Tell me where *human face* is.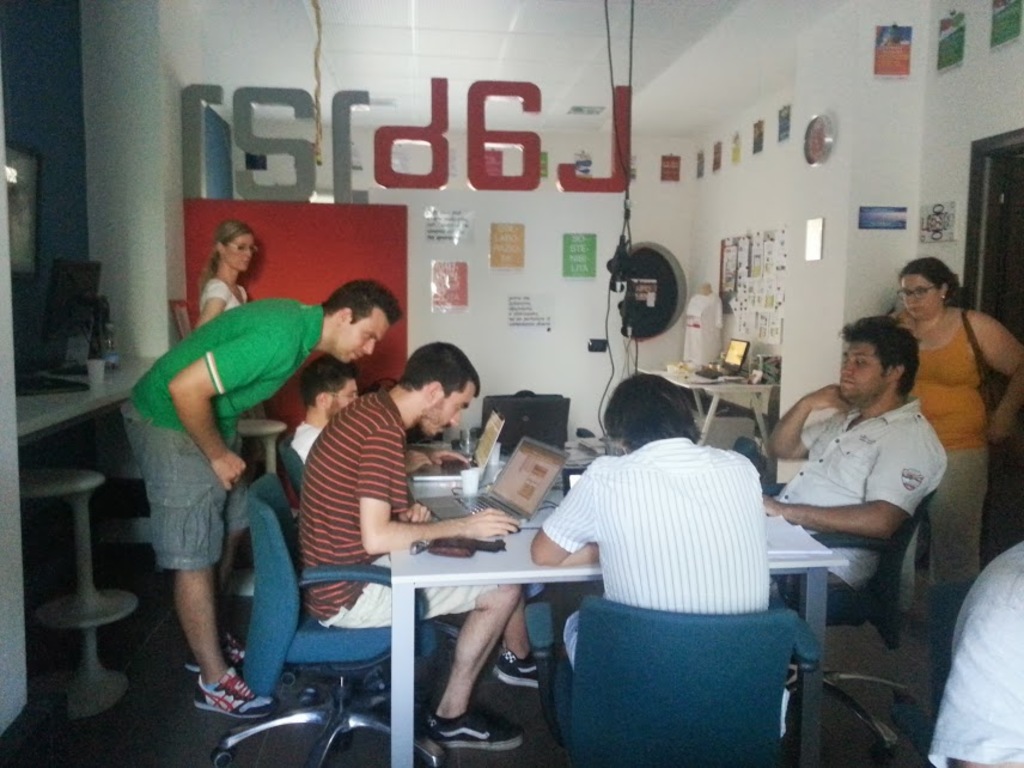
*human face* is at {"x1": 218, "y1": 224, "x2": 263, "y2": 274}.
